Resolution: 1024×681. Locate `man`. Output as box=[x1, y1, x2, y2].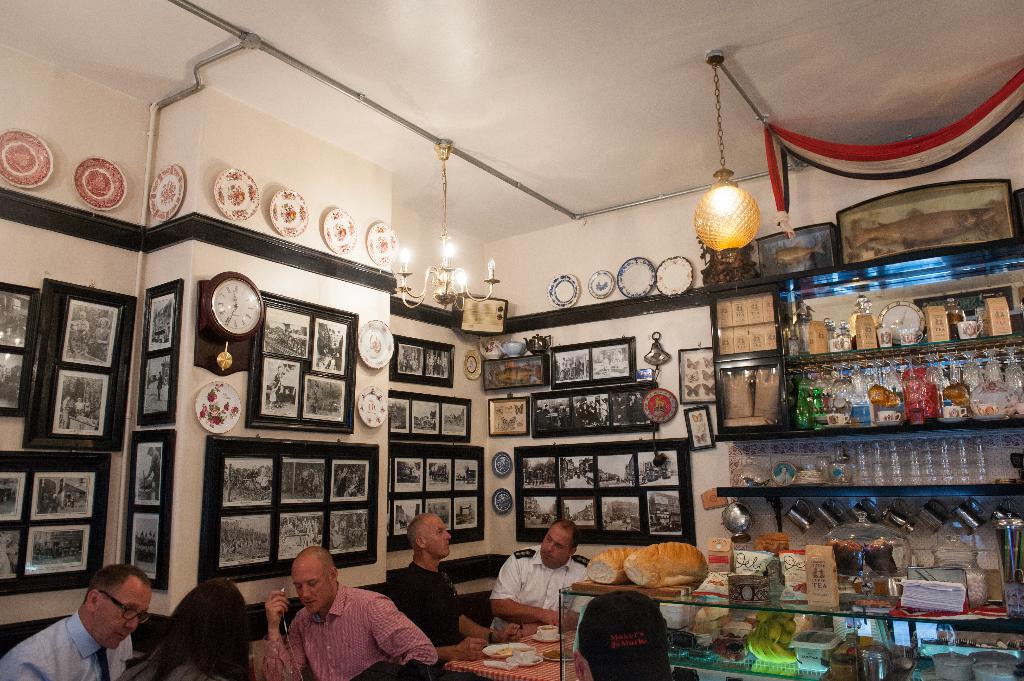
box=[390, 512, 522, 680].
